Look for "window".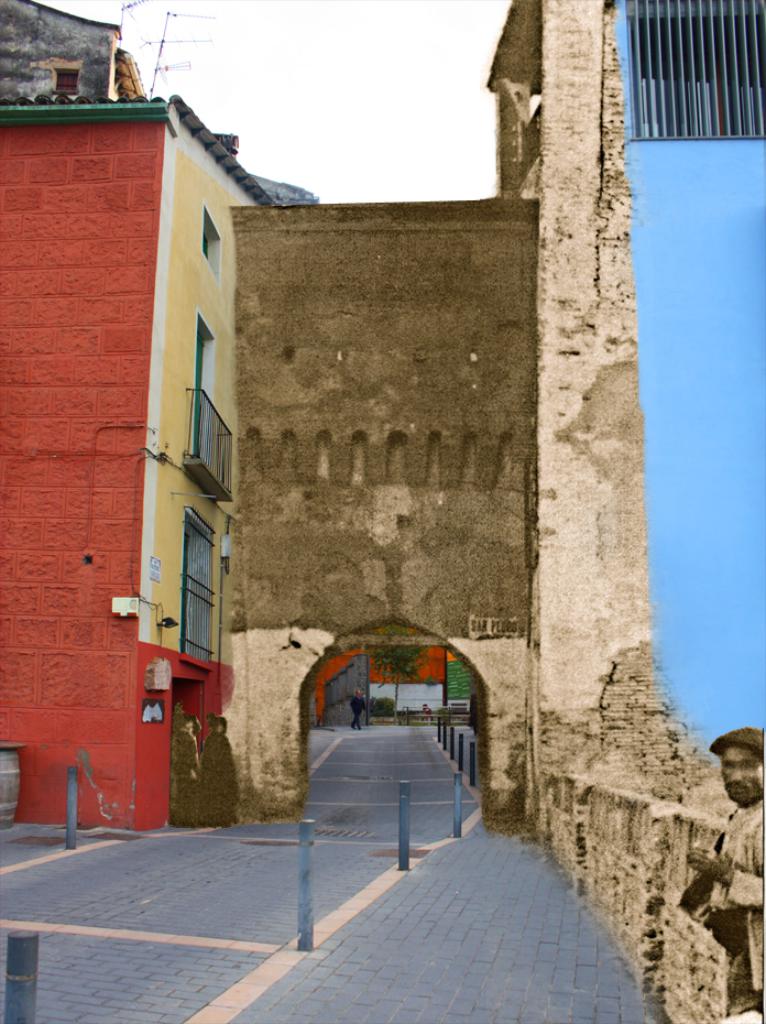
Found: 173,506,214,668.
